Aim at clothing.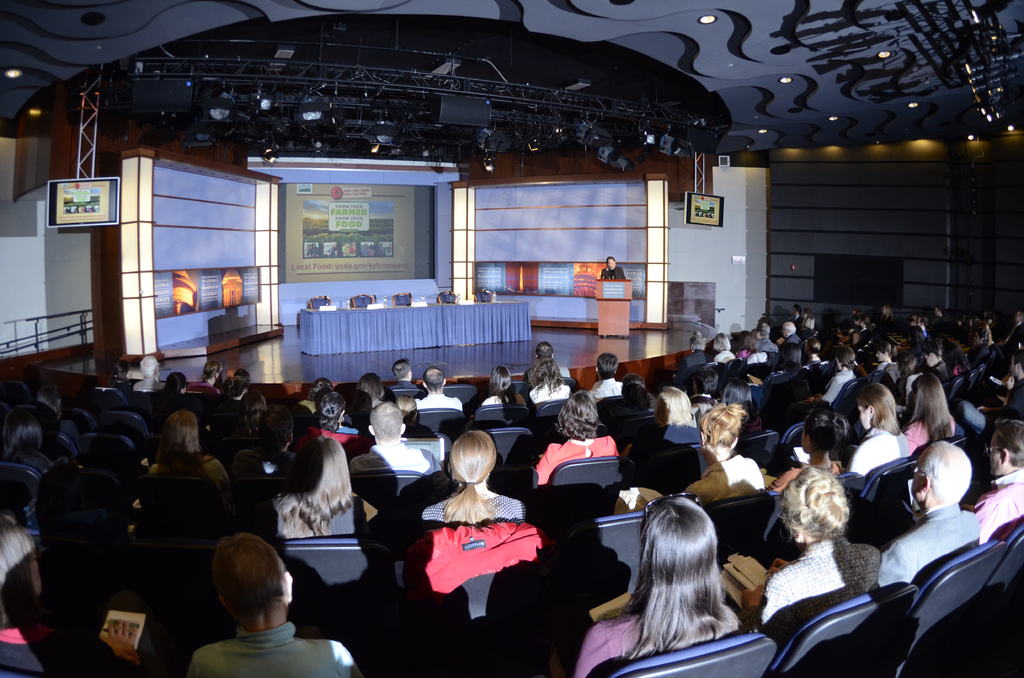
Aimed at [x1=820, y1=366, x2=862, y2=405].
